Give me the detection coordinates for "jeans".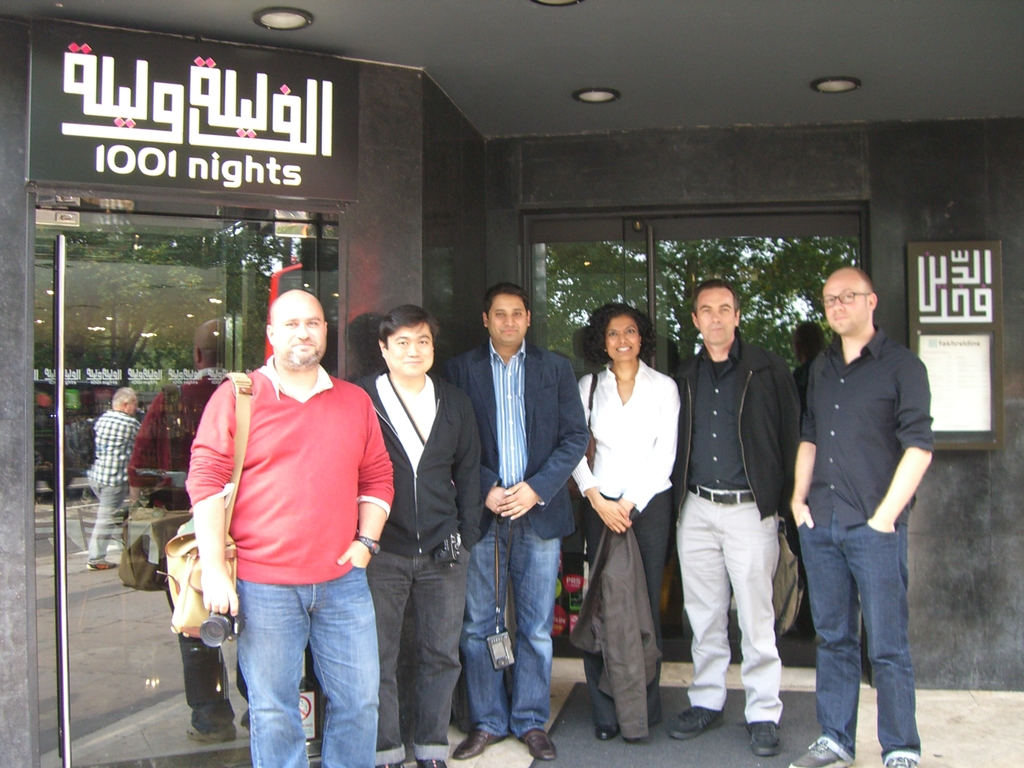
x1=455, y1=514, x2=566, y2=741.
